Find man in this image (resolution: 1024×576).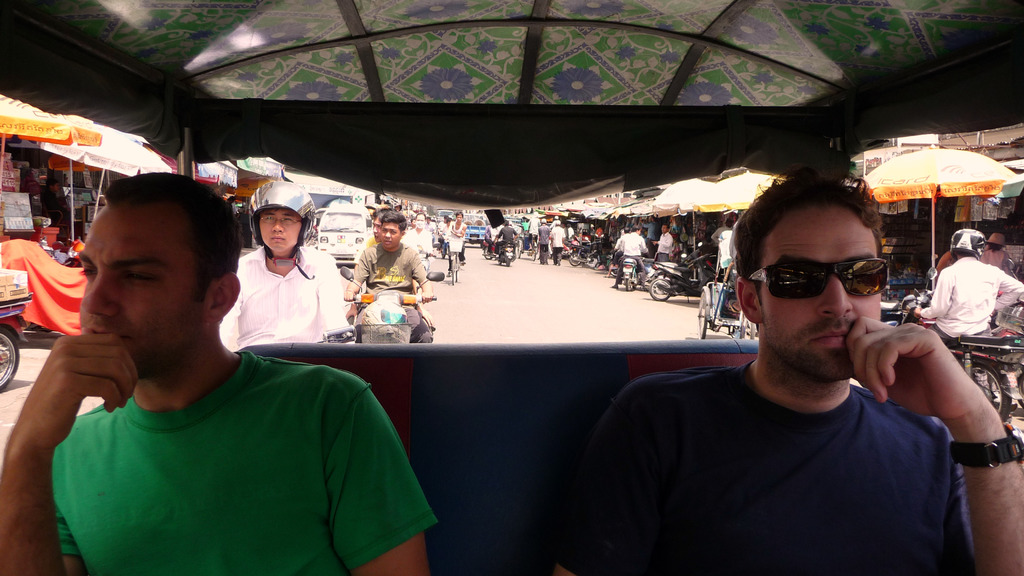
detection(715, 210, 733, 272).
